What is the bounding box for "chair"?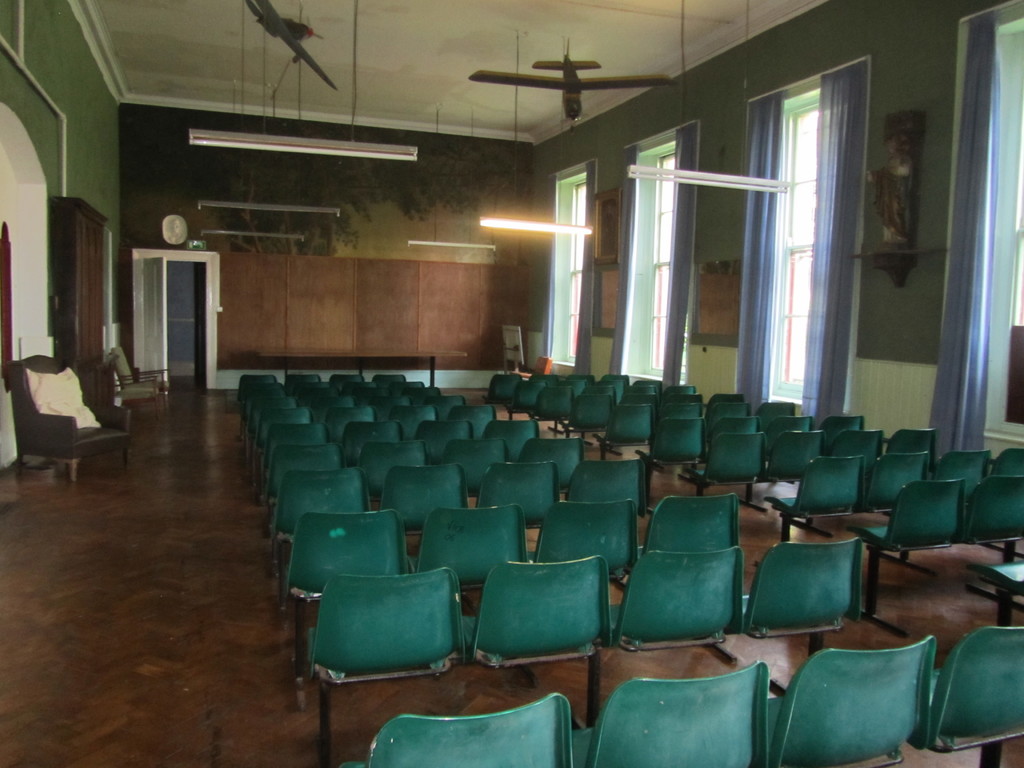
(911,621,1023,767).
